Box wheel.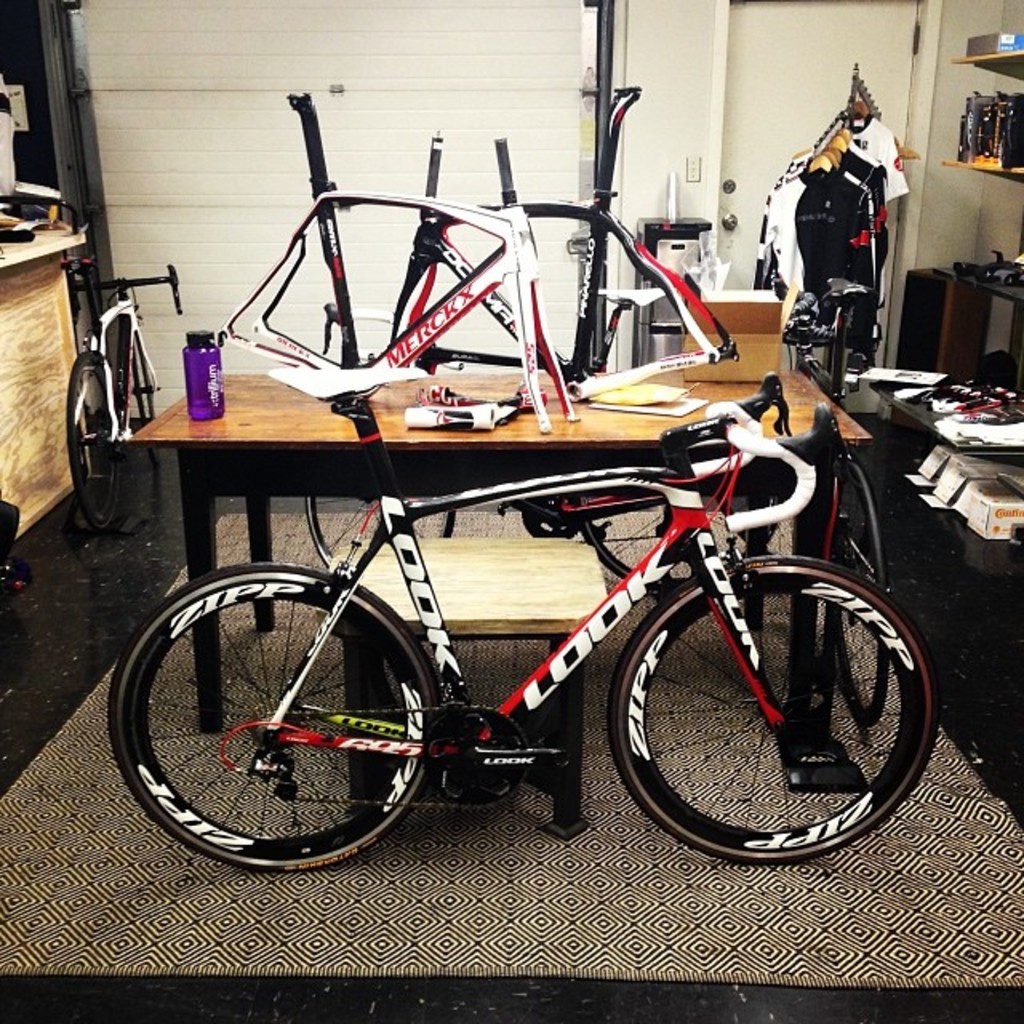
827:453:893:723.
